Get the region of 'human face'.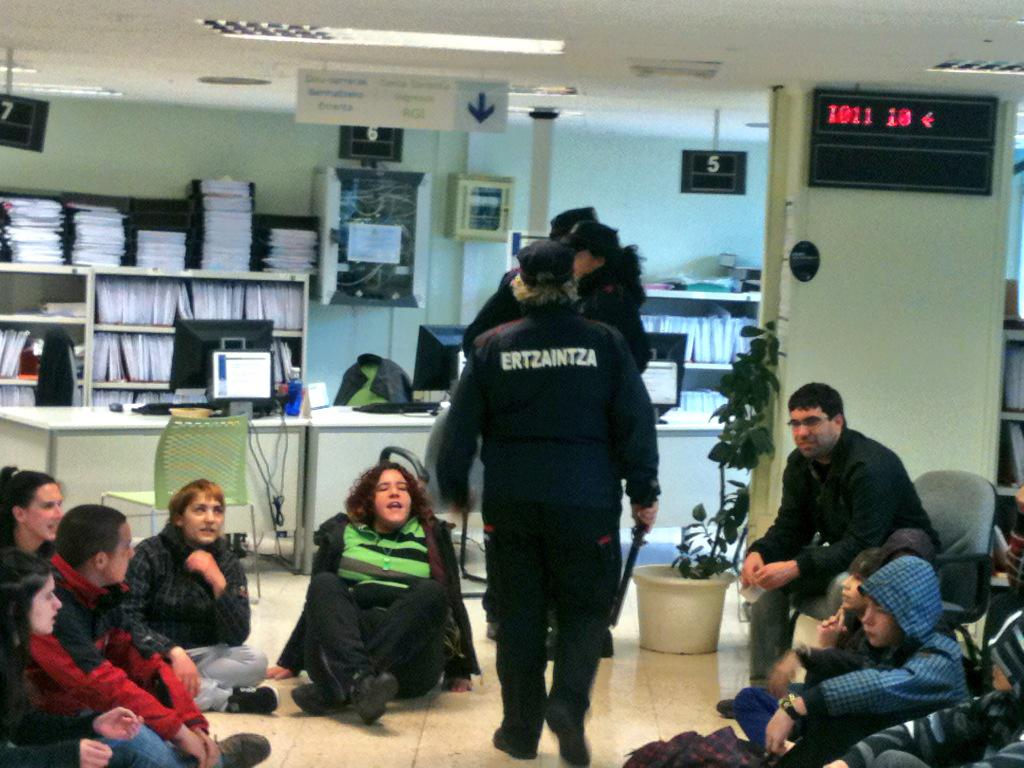
Rect(571, 250, 598, 277).
